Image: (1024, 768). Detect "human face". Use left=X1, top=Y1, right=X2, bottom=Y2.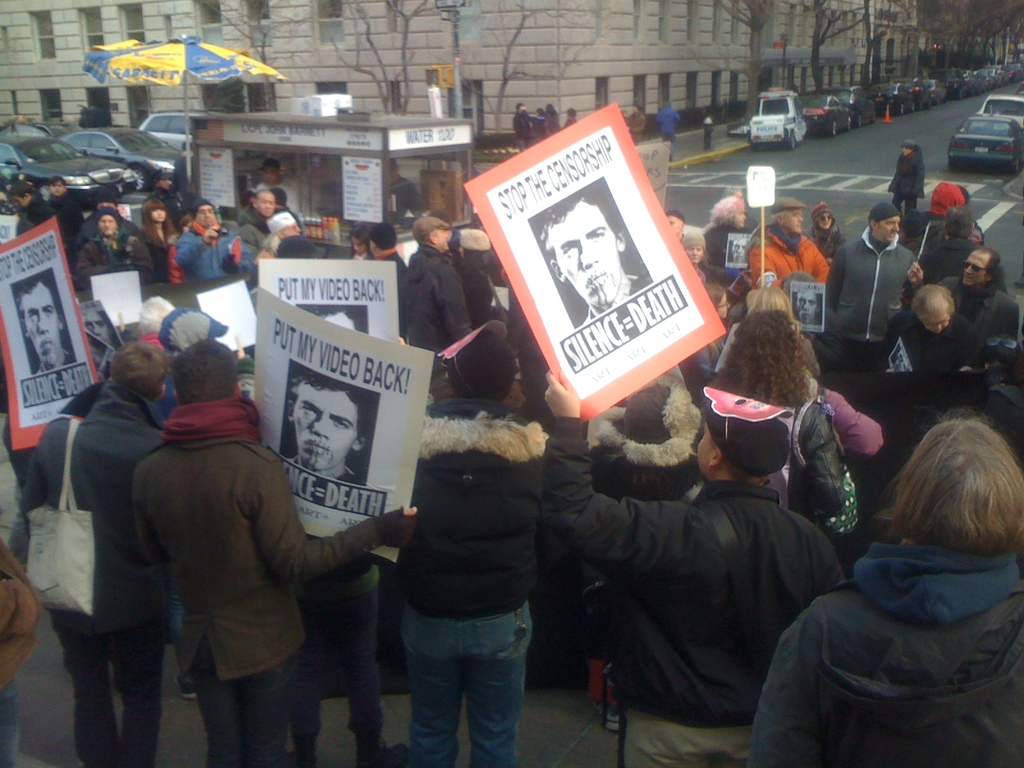
left=23, top=283, right=59, bottom=368.
